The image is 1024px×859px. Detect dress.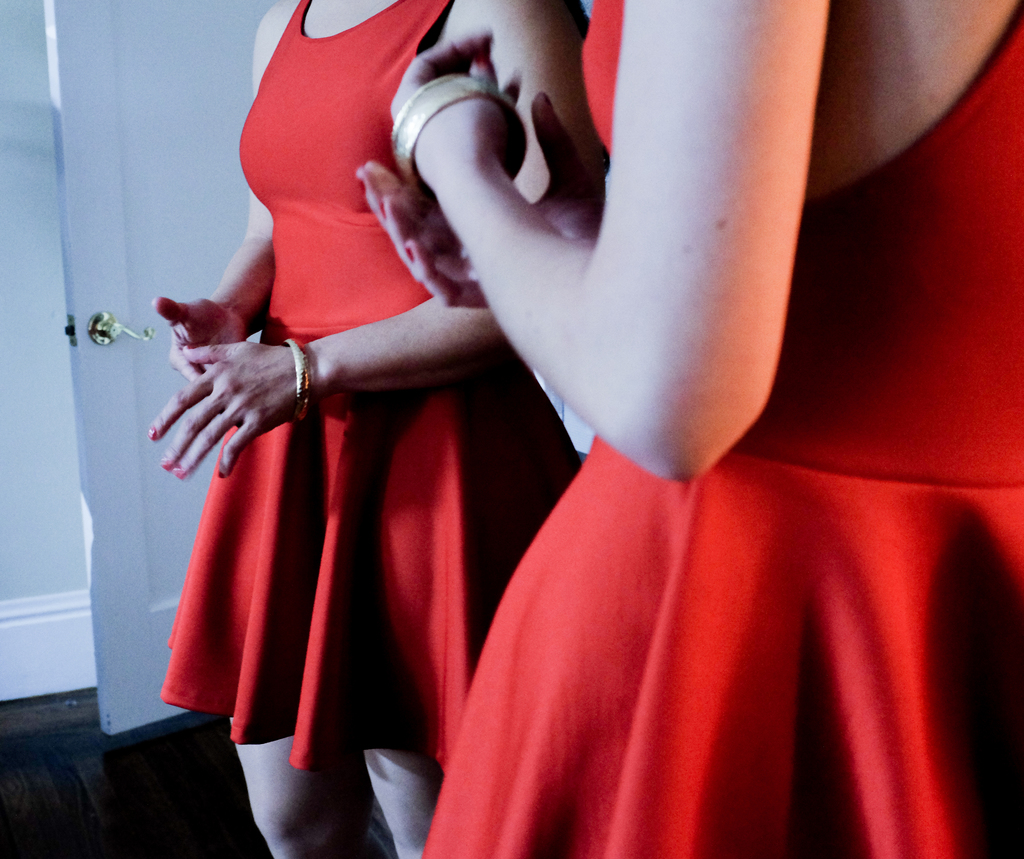
Detection: rect(159, 0, 577, 764).
